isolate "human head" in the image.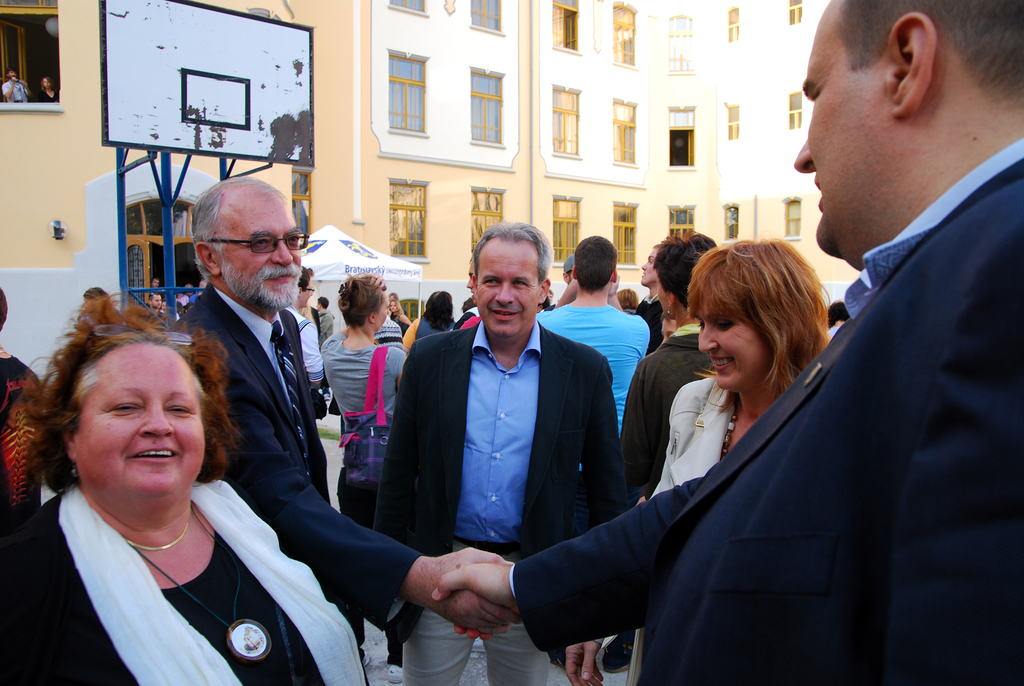
Isolated region: box=[463, 255, 474, 303].
